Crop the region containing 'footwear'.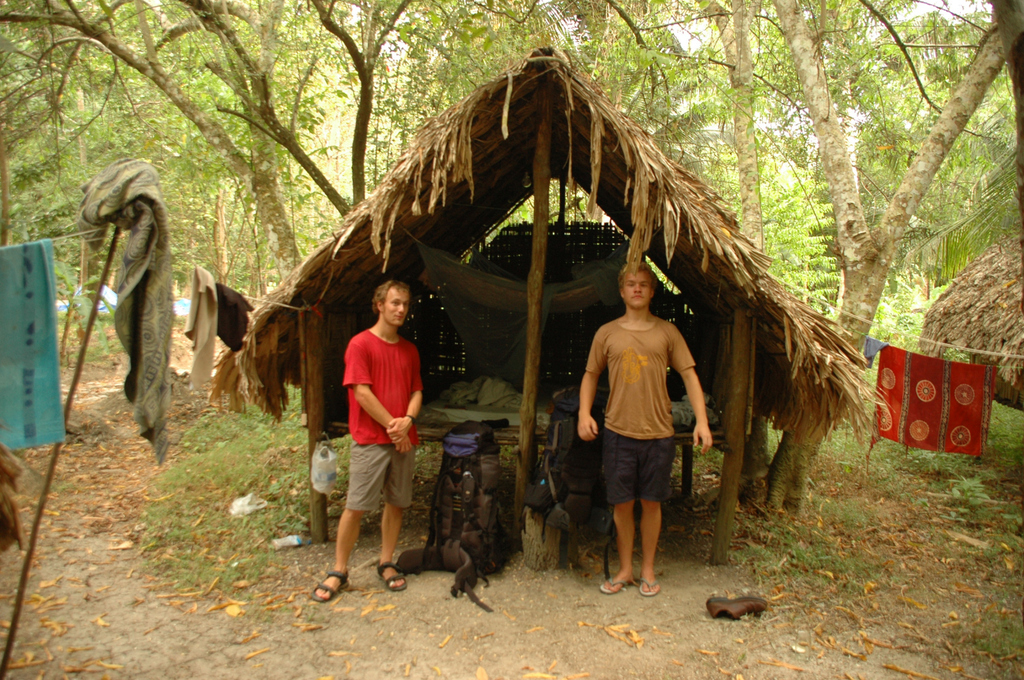
Crop region: detection(640, 576, 659, 596).
